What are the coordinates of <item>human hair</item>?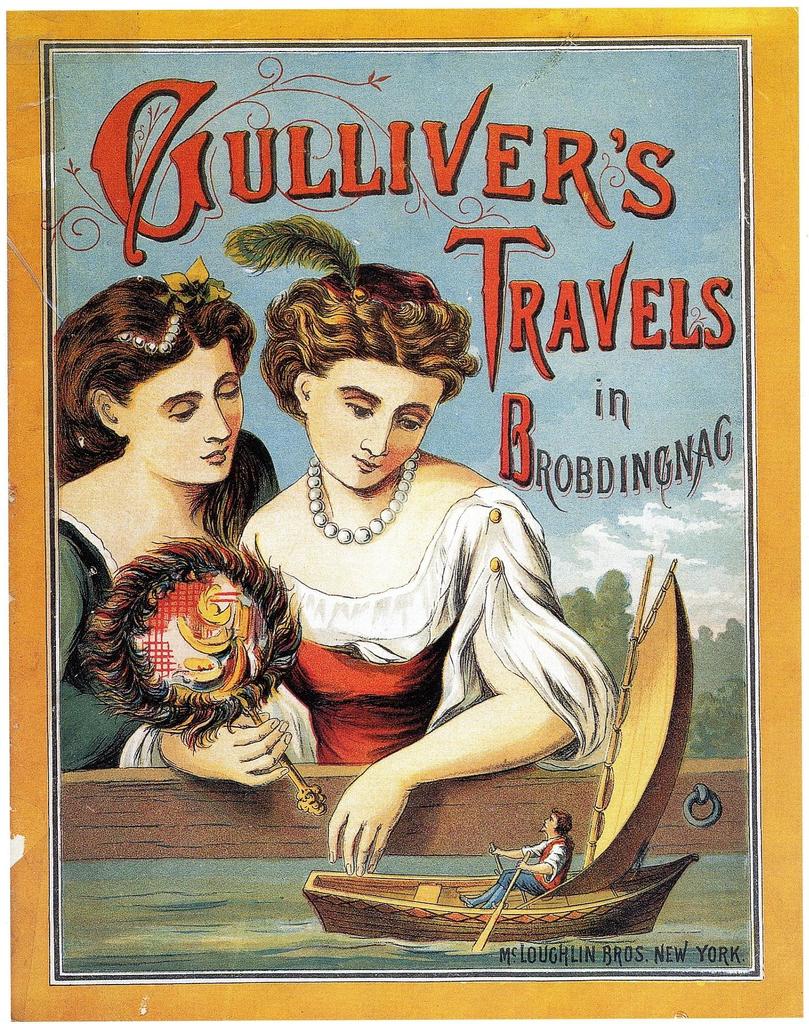
<region>55, 264, 240, 531</region>.
